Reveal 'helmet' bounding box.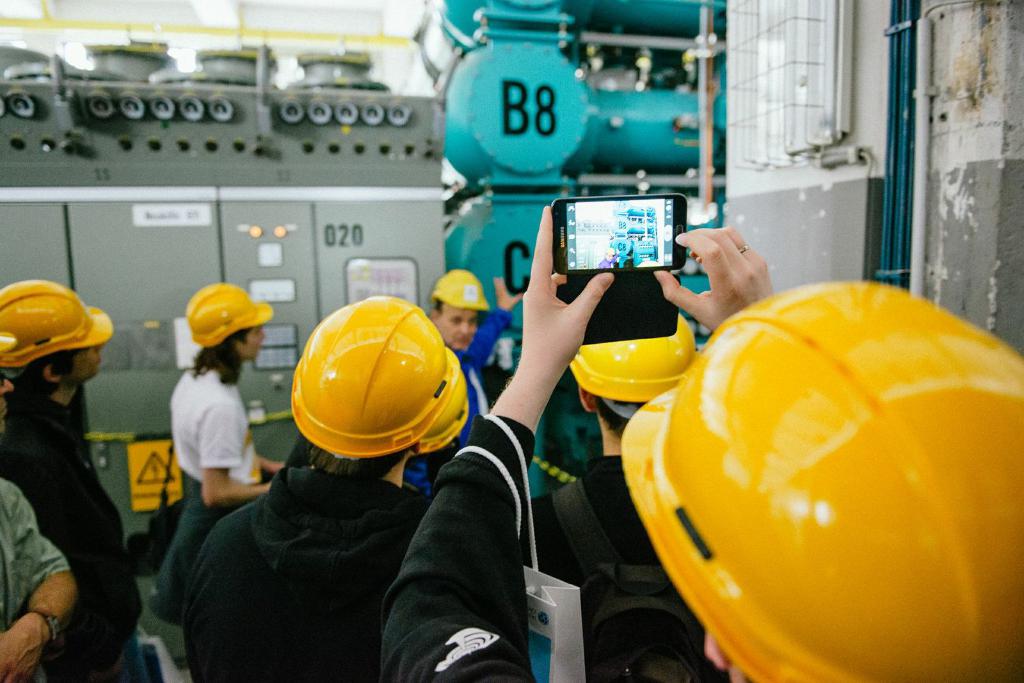
Revealed: x1=429, y1=267, x2=490, y2=313.
